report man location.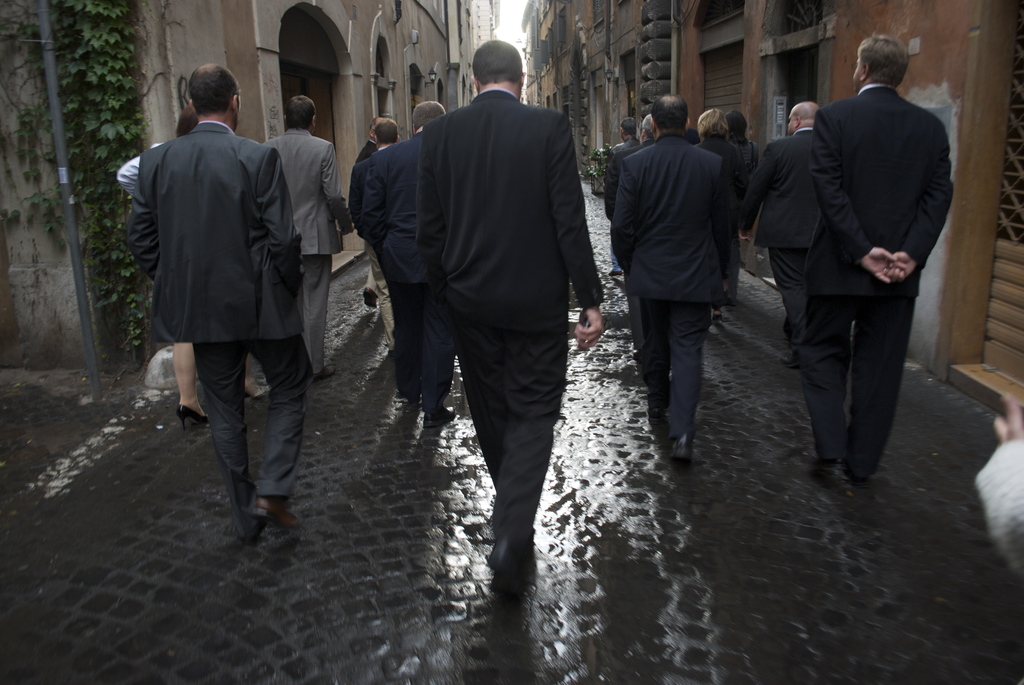
Report: <box>124,64,301,543</box>.
